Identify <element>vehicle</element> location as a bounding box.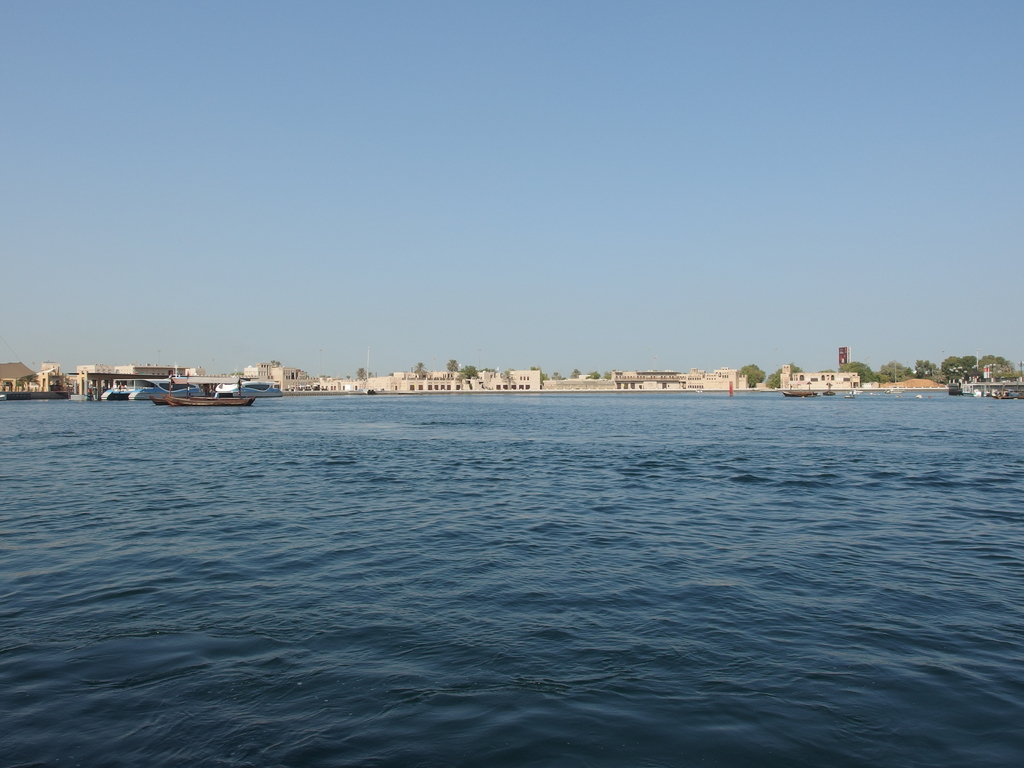
147:381:175:408.
